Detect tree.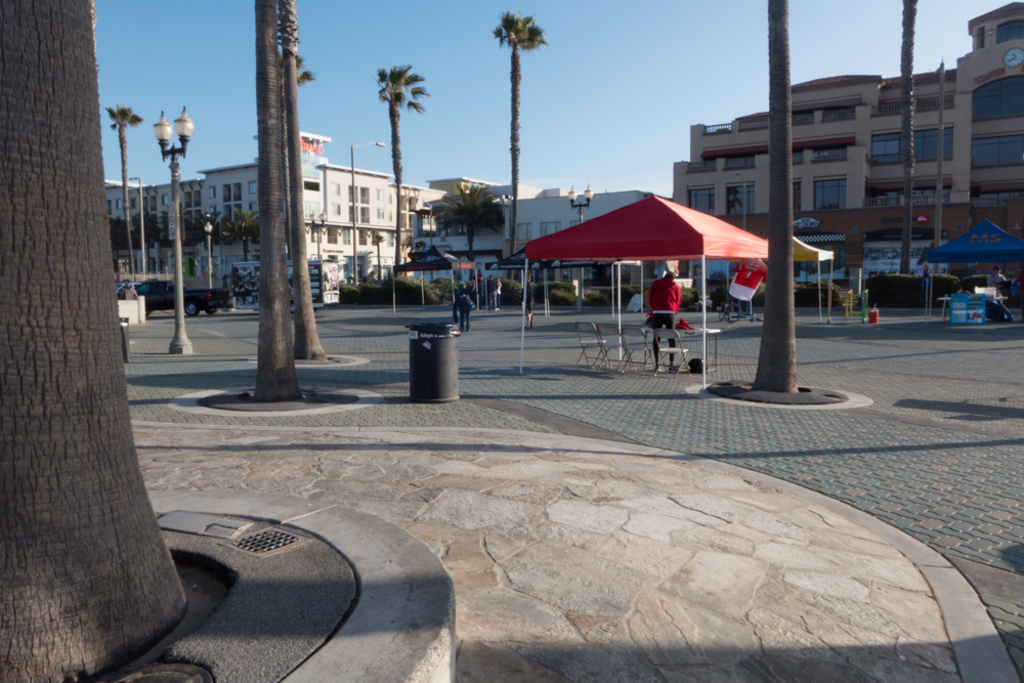
Detected at [left=249, top=0, right=306, bottom=399].
